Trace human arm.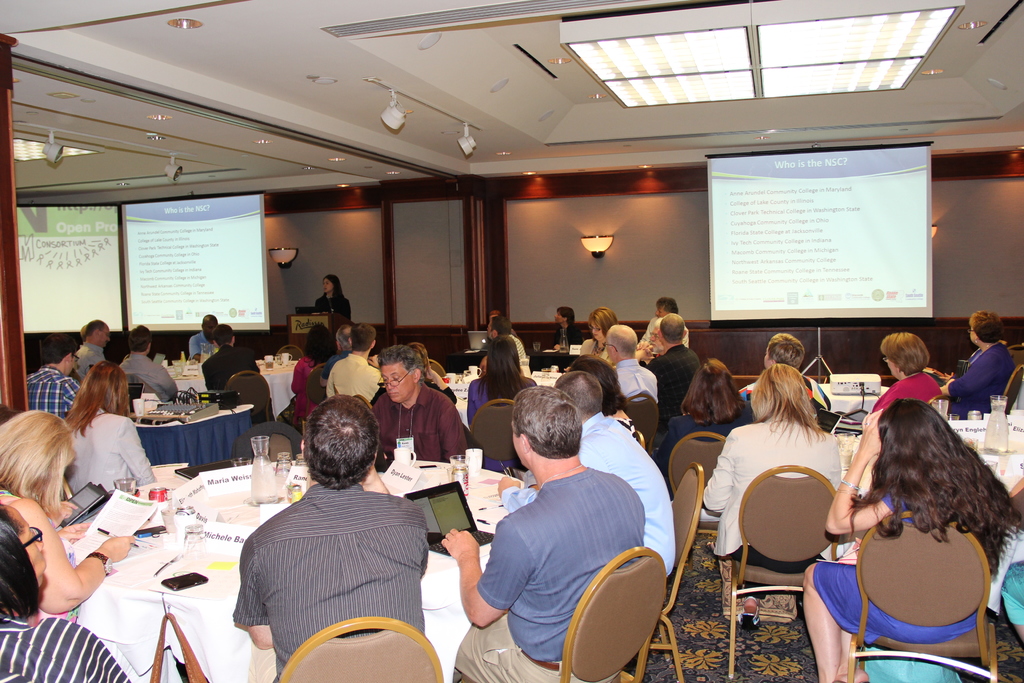
Traced to (left=28, top=511, right=112, bottom=632).
